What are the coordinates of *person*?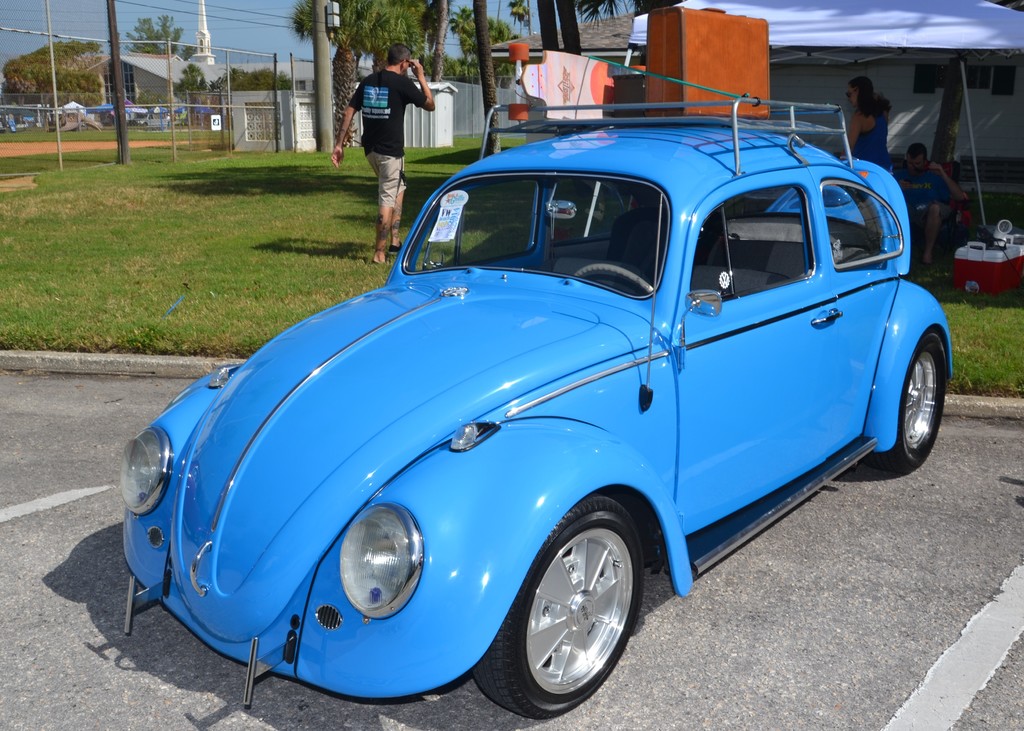
box=[343, 45, 433, 236].
